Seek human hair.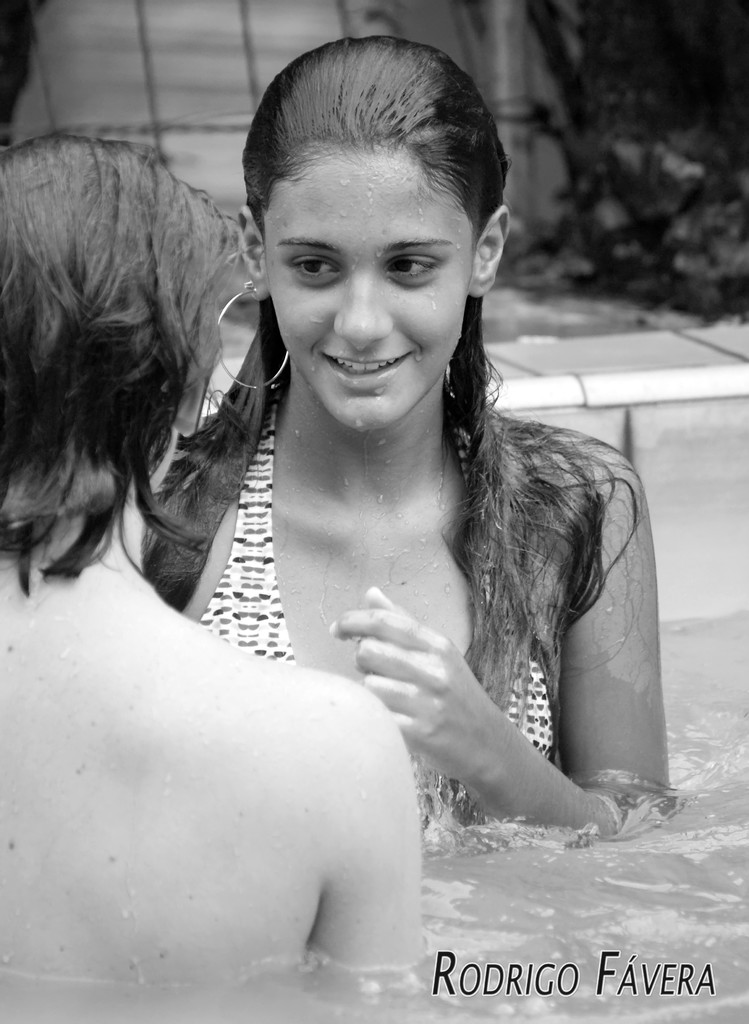
x1=10 y1=92 x2=257 y2=621.
